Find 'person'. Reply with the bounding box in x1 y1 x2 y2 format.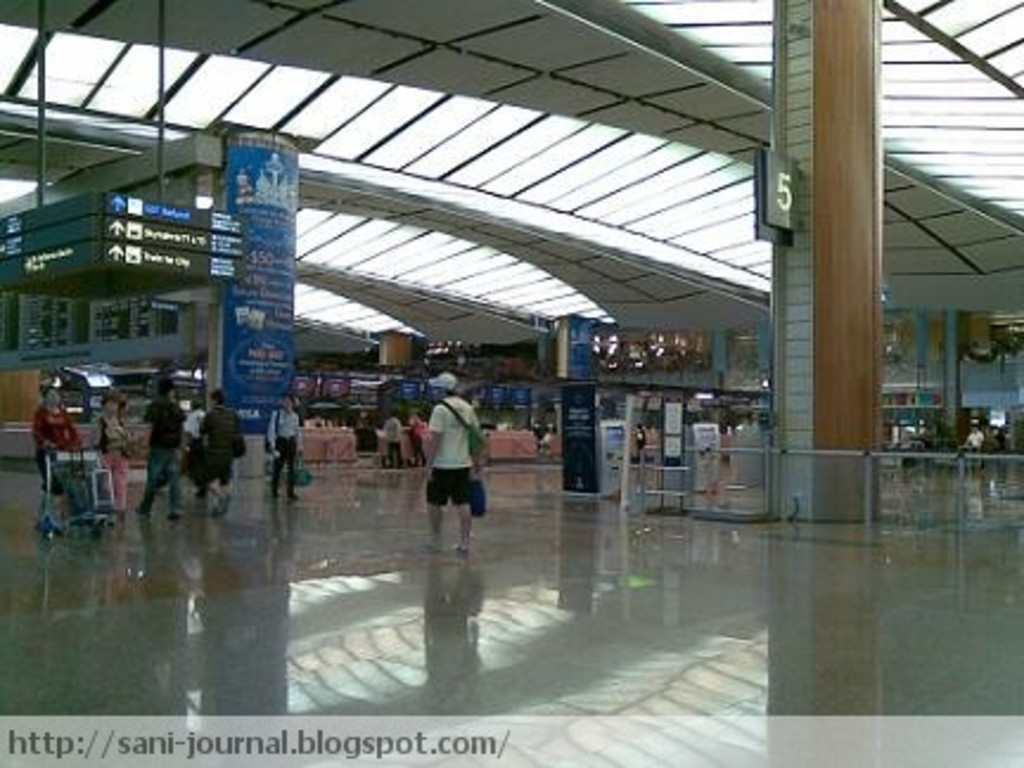
384 408 405 465.
